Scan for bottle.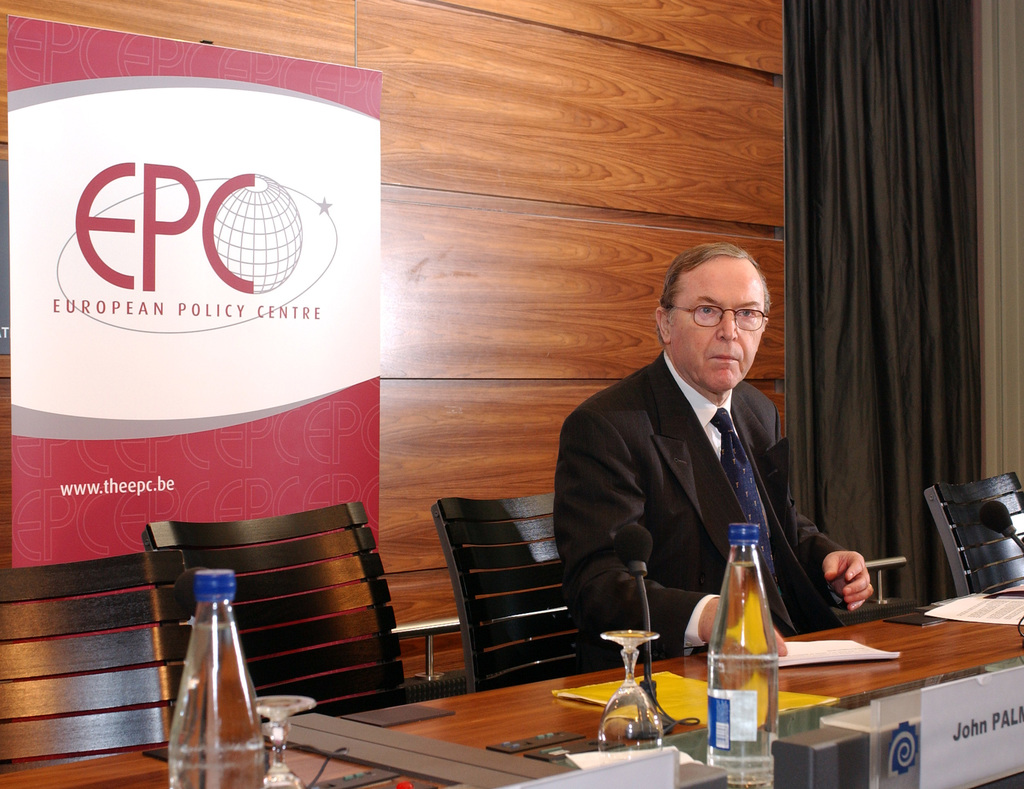
Scan result: l=169, t=571, r=262, b=788.
